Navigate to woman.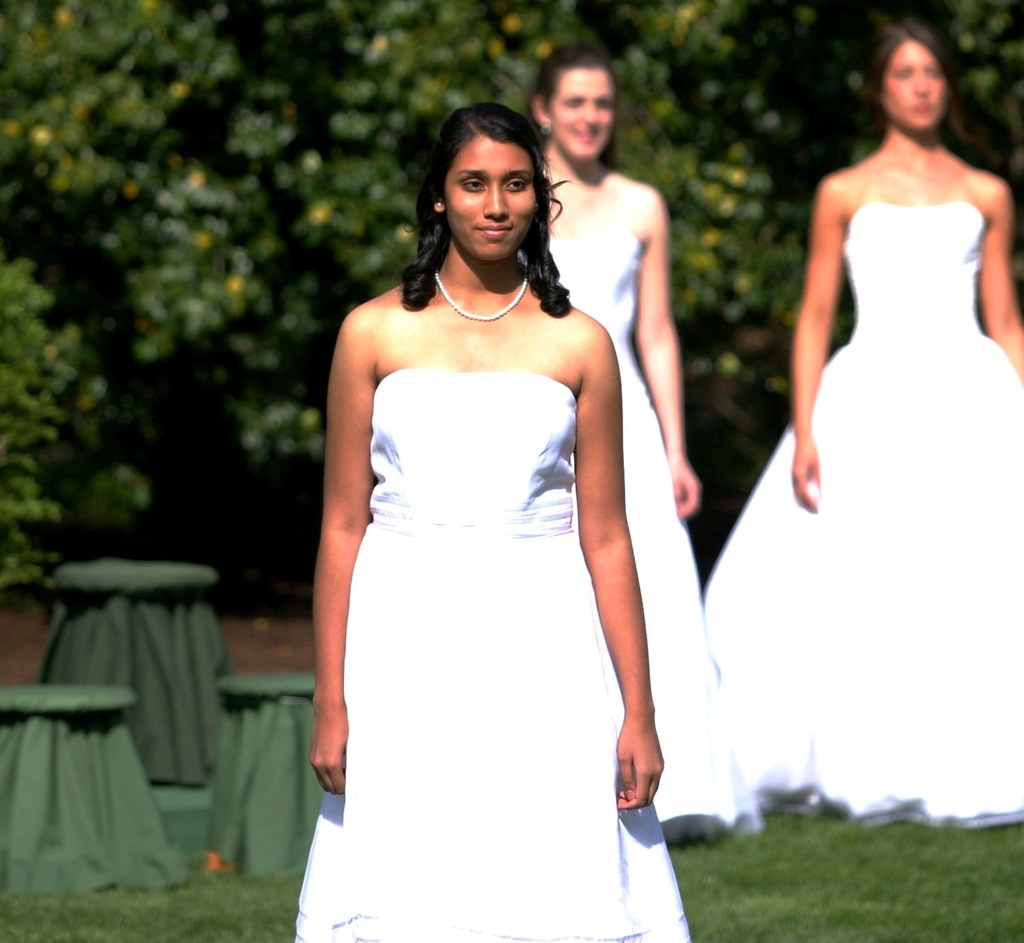
Navigation target: x1=511 y1=46 x2=771 y2=847.
